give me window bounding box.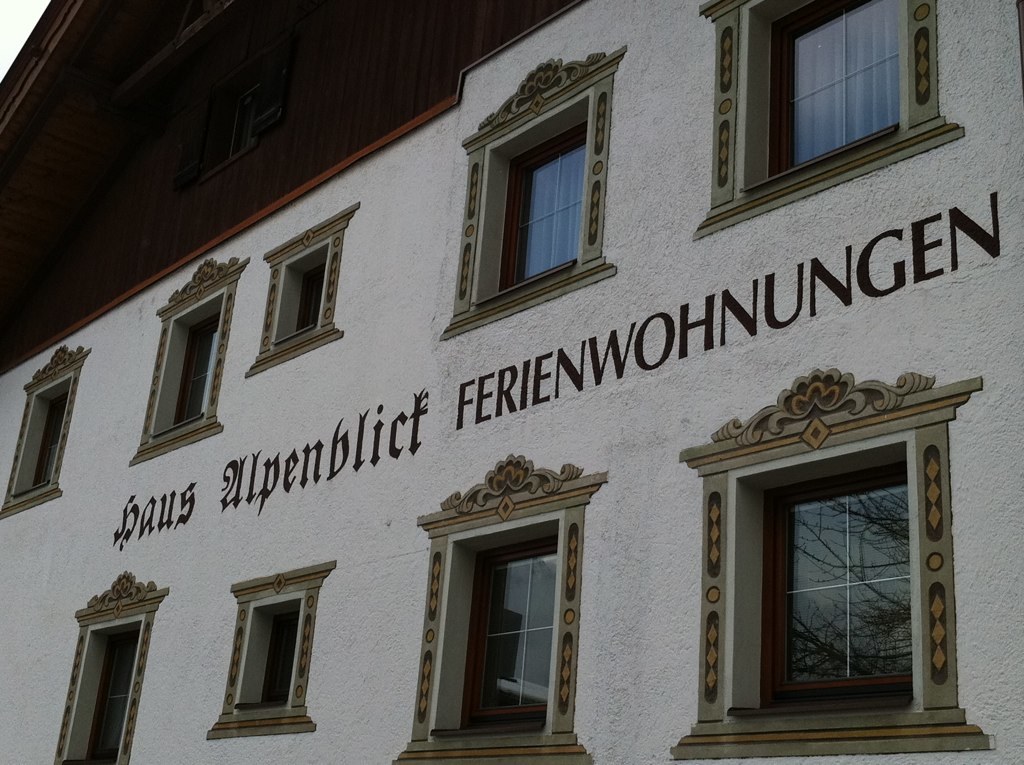
rect(412, 492, 587, 731).
